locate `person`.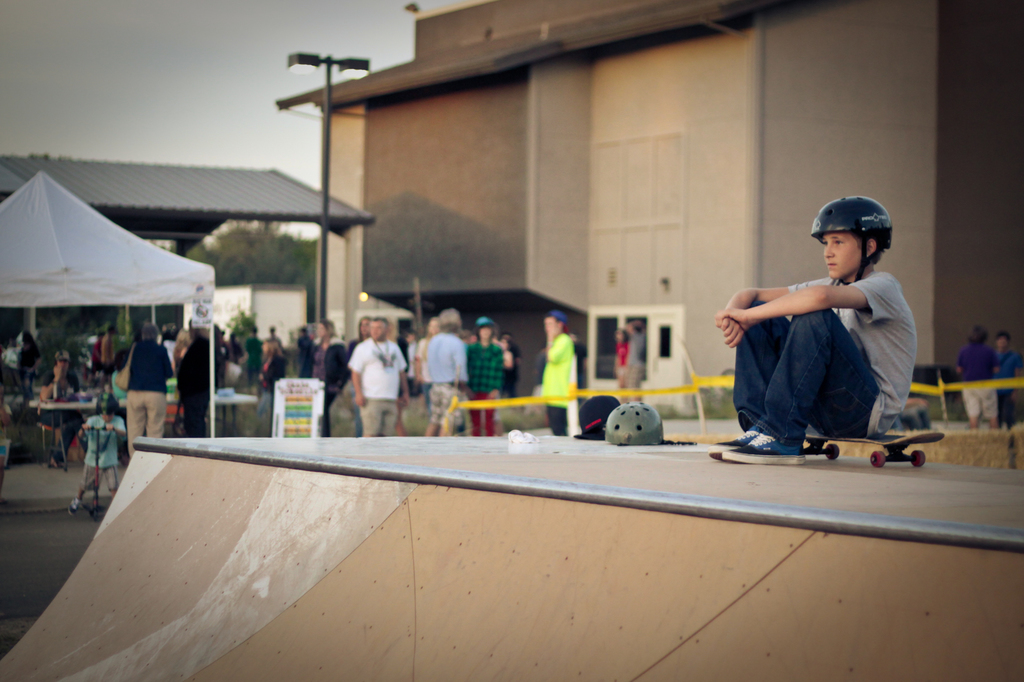
Bounding box: [left=951, top=317, right=1002, bottom=432].
